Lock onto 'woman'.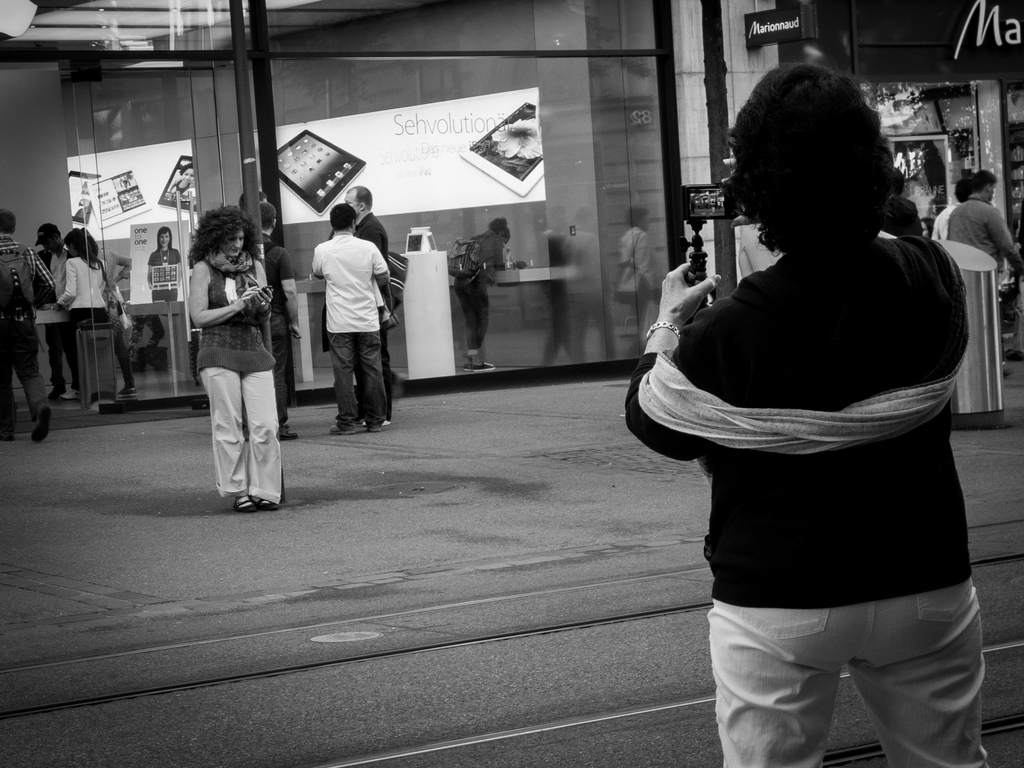
Locked: box(622, 63, 1005, 767).
